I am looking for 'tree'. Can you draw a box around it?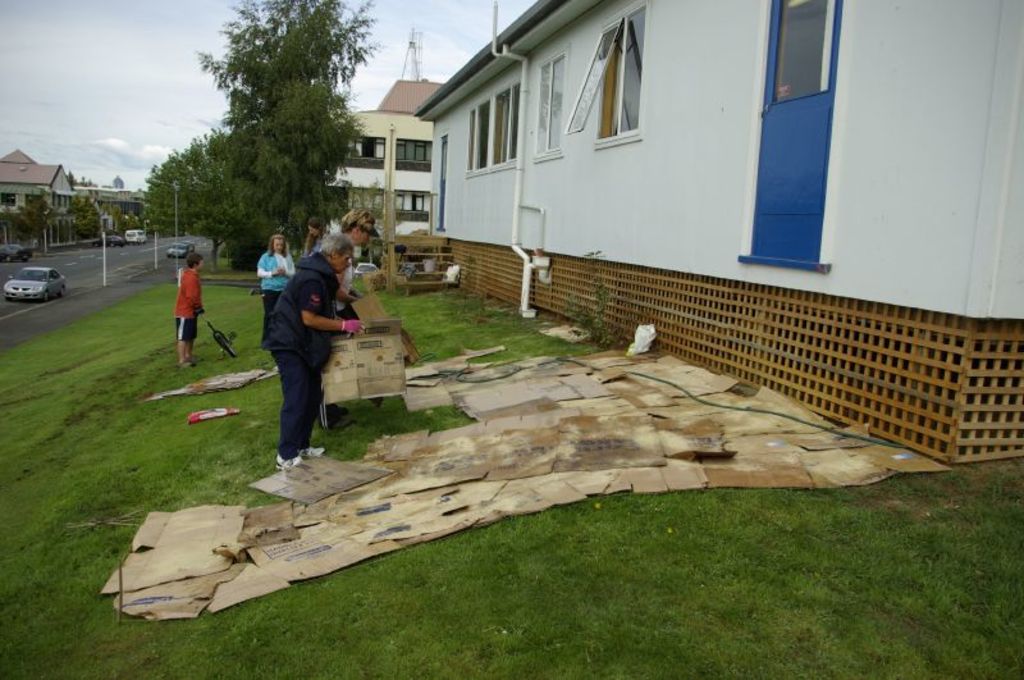
Sure, the bounding box is 137/0/380/270.
